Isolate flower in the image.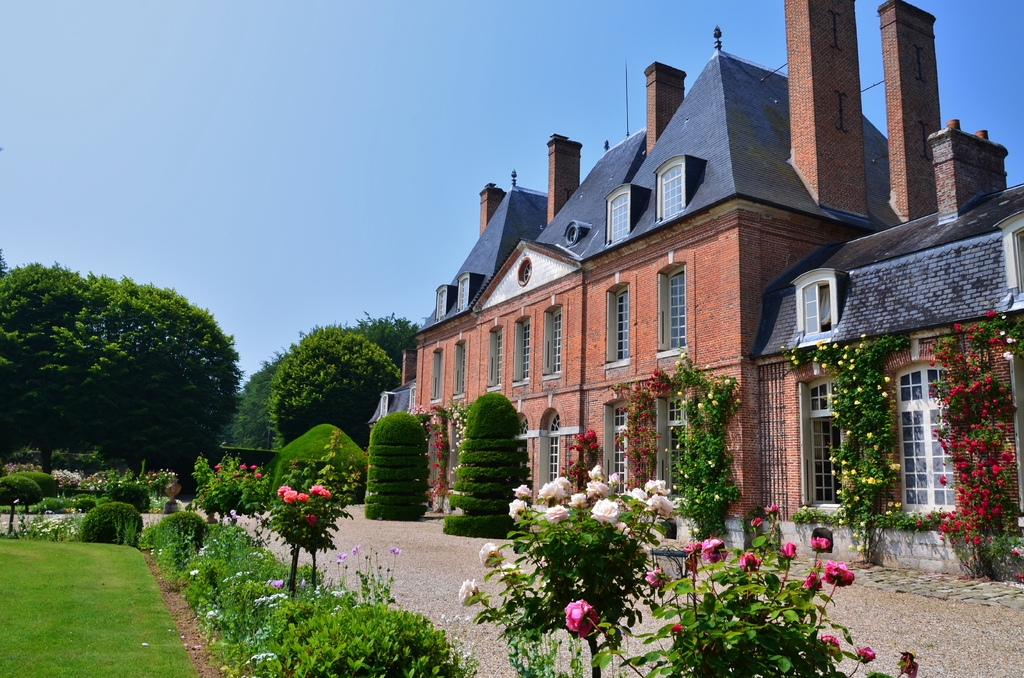
Isolated region: [left=296, top=492, right=308, bottom=504].
